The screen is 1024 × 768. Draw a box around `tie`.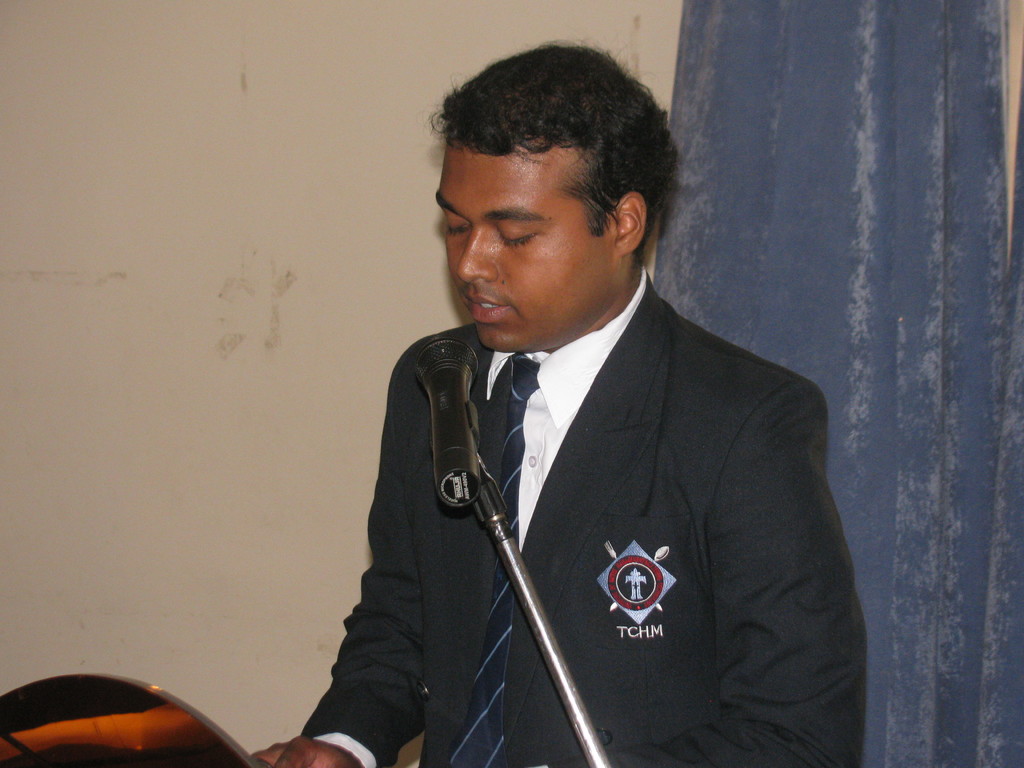
l=447, t=353, r=541, b=761.
